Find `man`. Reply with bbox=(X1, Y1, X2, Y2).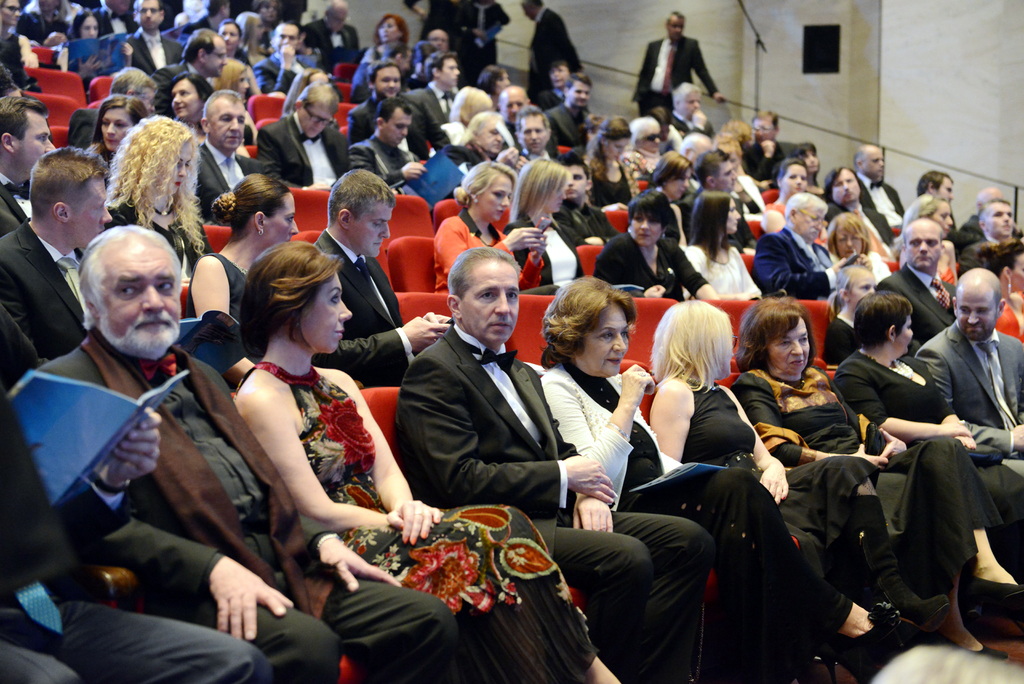
bbox=(0, 136, 140, 393).
